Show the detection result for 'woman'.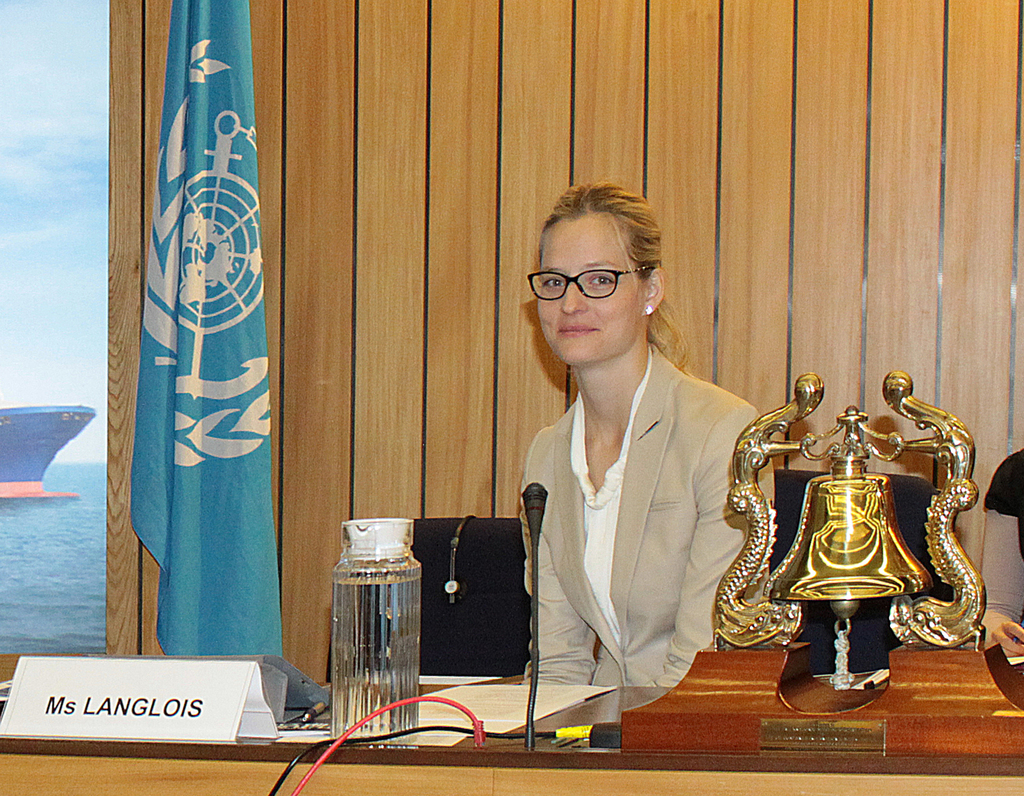
[x1=519, y1=179, x2=781, y2=685].
